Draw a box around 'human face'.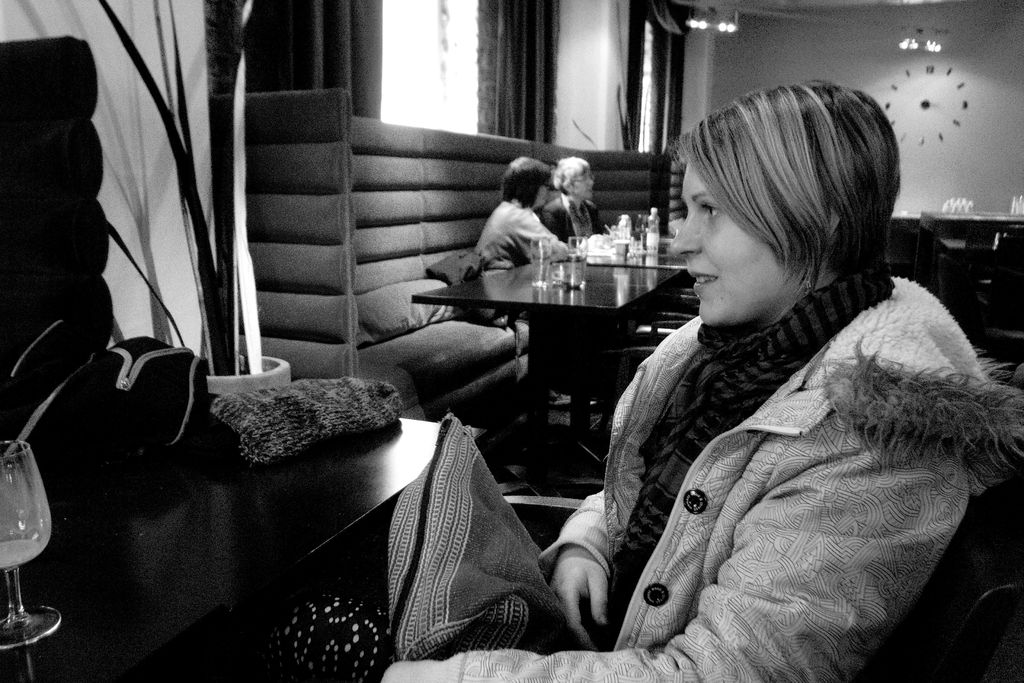
locate(568, 152, 598, 202).
